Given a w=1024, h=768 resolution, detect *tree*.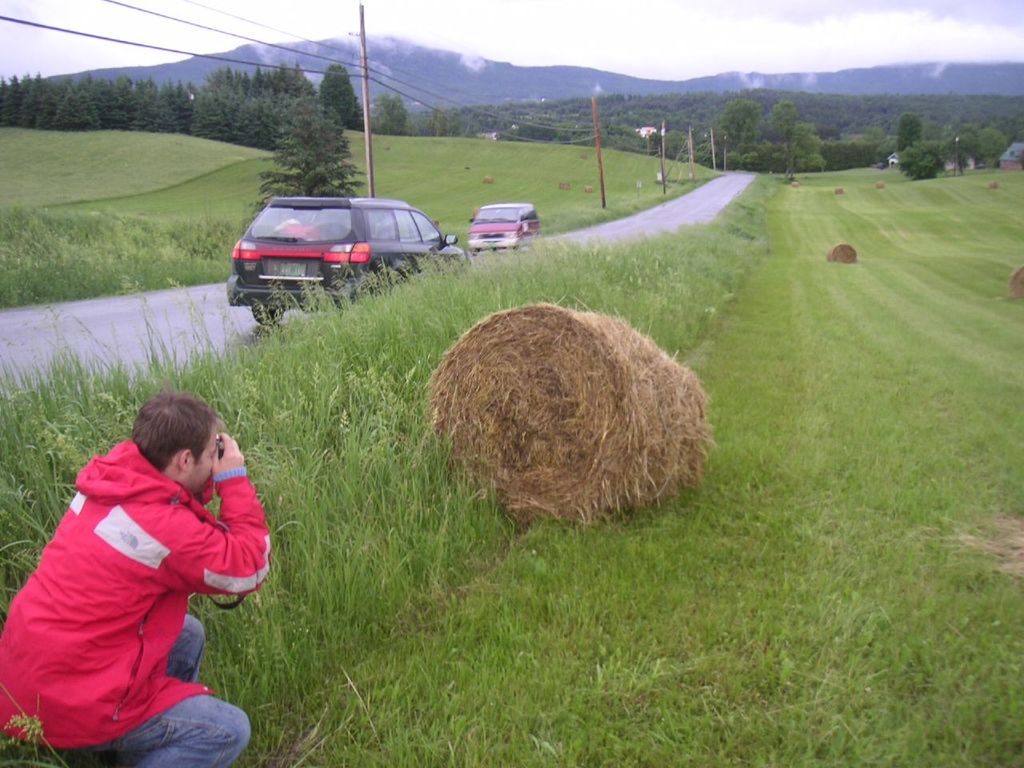
(left=896, top=106, right=918, bottom=145).
